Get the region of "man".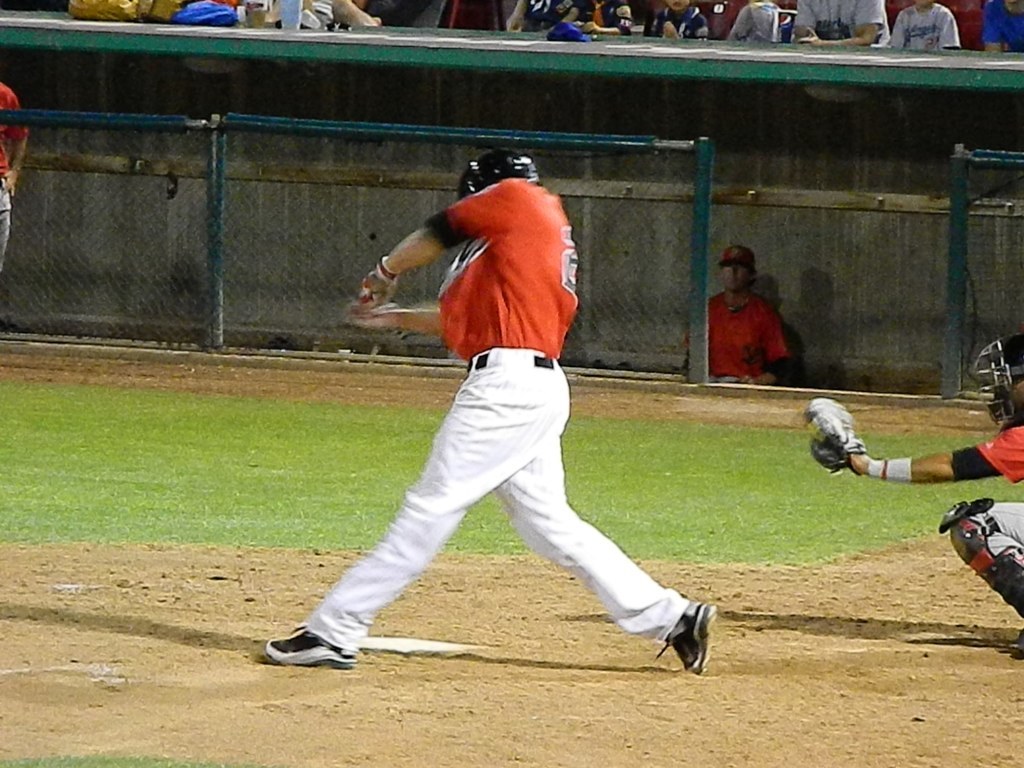
pyautogui.locateOnScreen(684, 241, 793, 387).
